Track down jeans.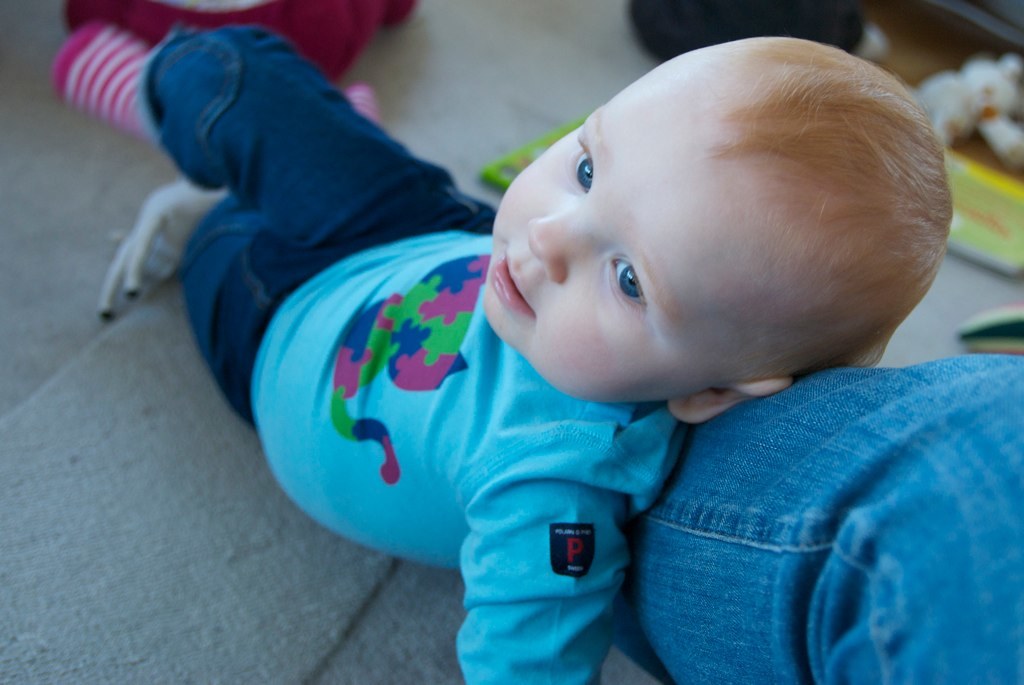
Tracked to crop(603, 393, 1023, 684).
